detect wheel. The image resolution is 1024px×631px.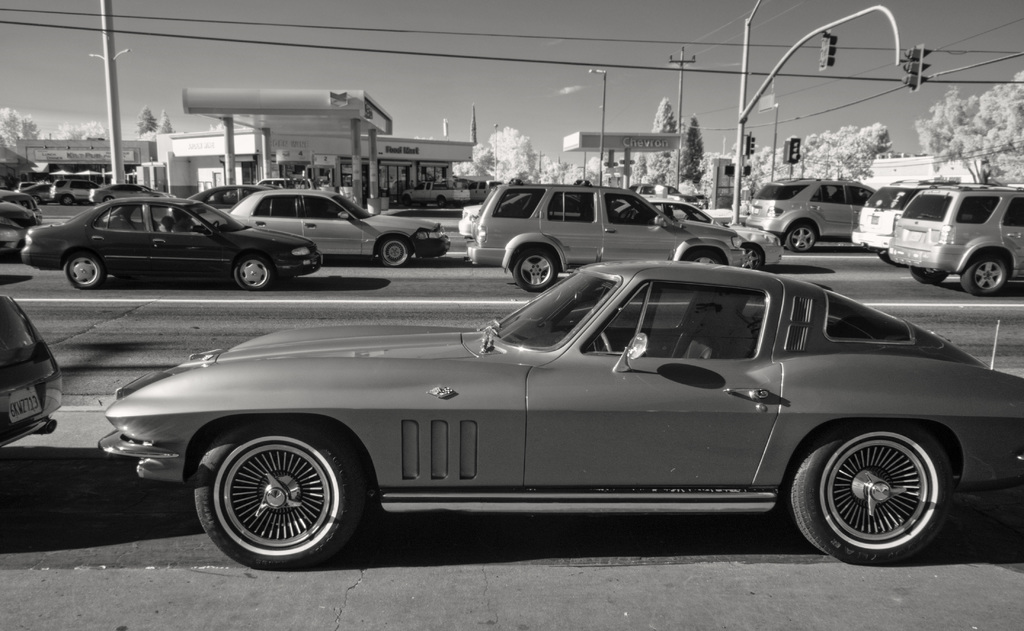
left=376, top=240, right=409, bottom=267.
